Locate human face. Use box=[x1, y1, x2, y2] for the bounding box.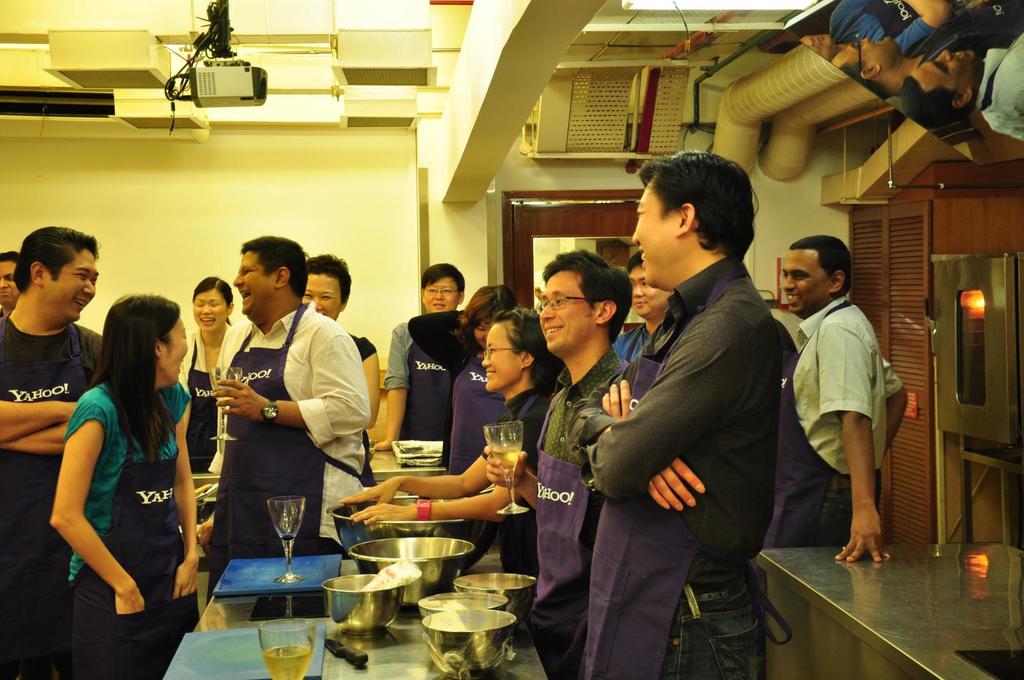
box=[481, 324, 521, 392].
